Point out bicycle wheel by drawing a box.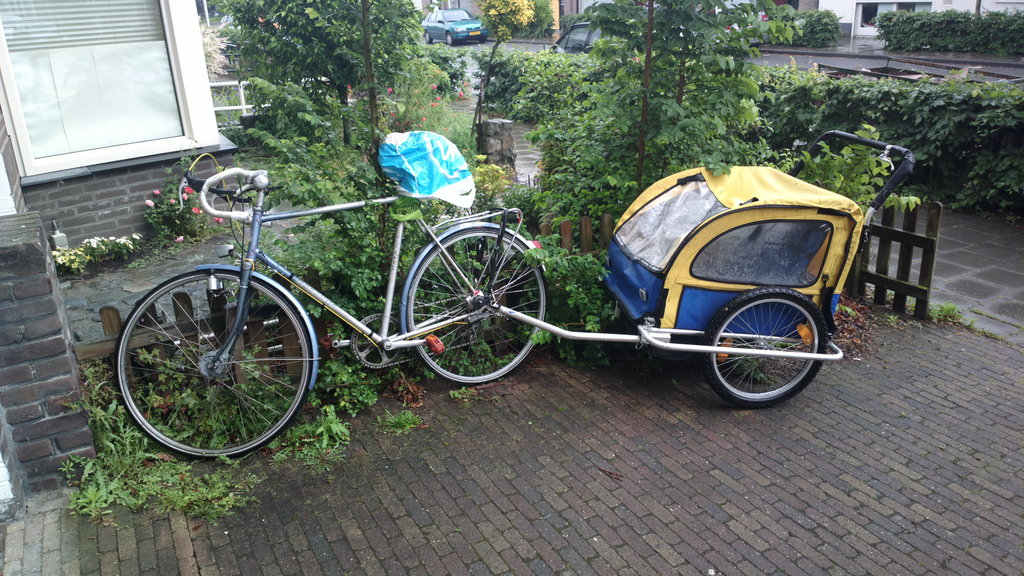
(x1=102, y1=260, x2=318, y2=465).
